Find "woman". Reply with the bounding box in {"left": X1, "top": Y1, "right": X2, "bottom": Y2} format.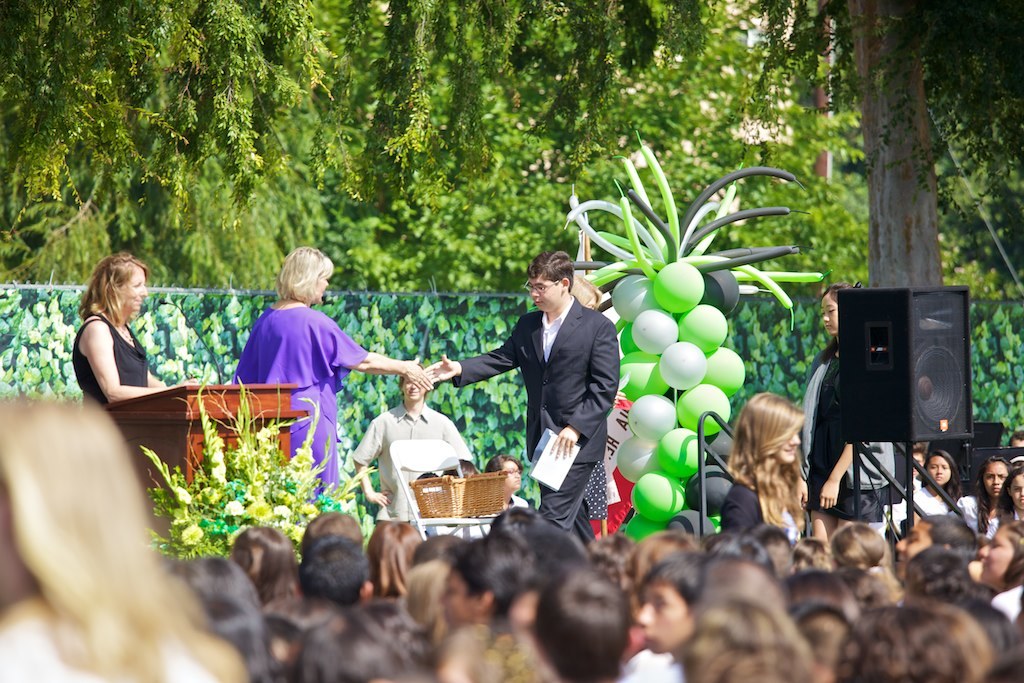
{"left": 57, "top": 240, "right": 166, "bottom": 426}.
